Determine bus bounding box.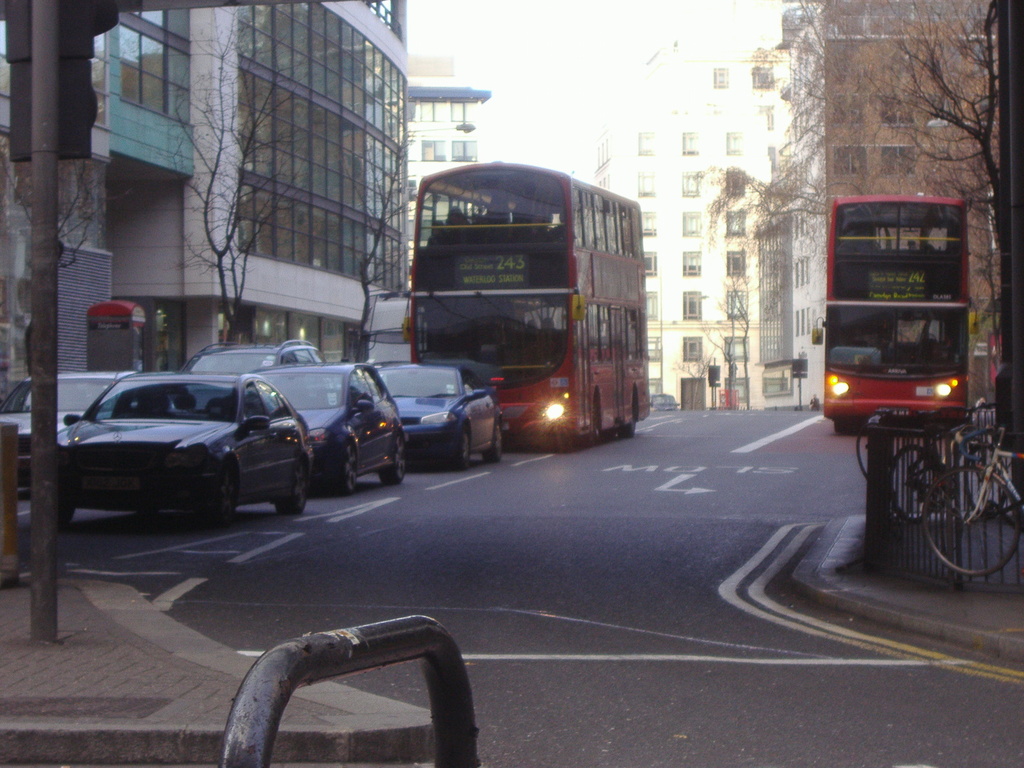
Determined: bbox=[407, 152, 652, 443].
